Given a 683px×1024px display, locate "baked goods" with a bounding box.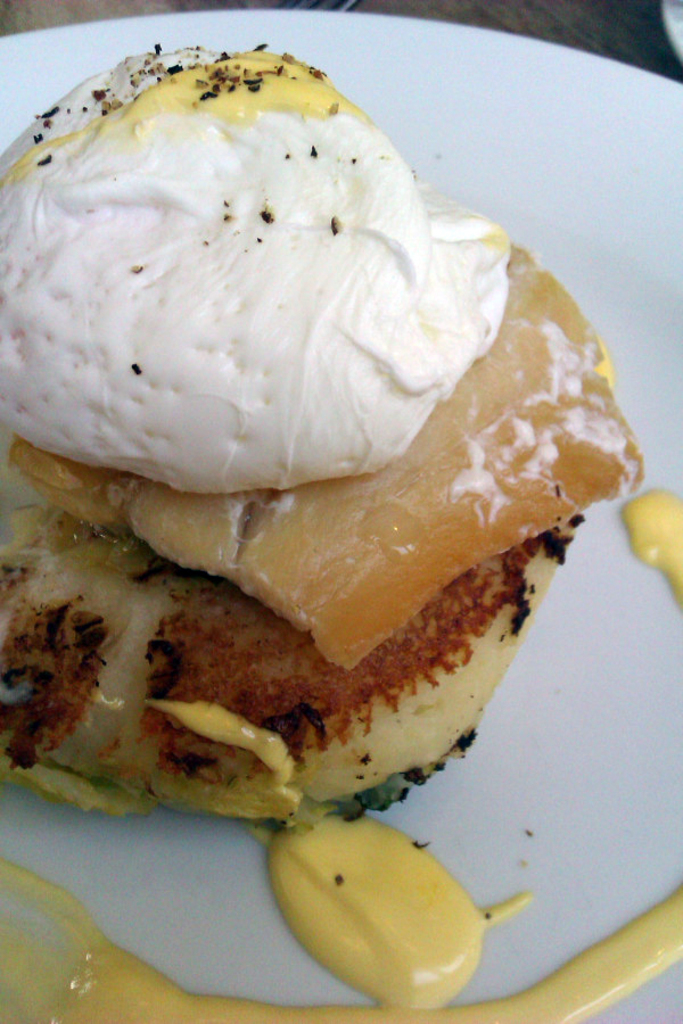
Located: 0,84,660,918.
